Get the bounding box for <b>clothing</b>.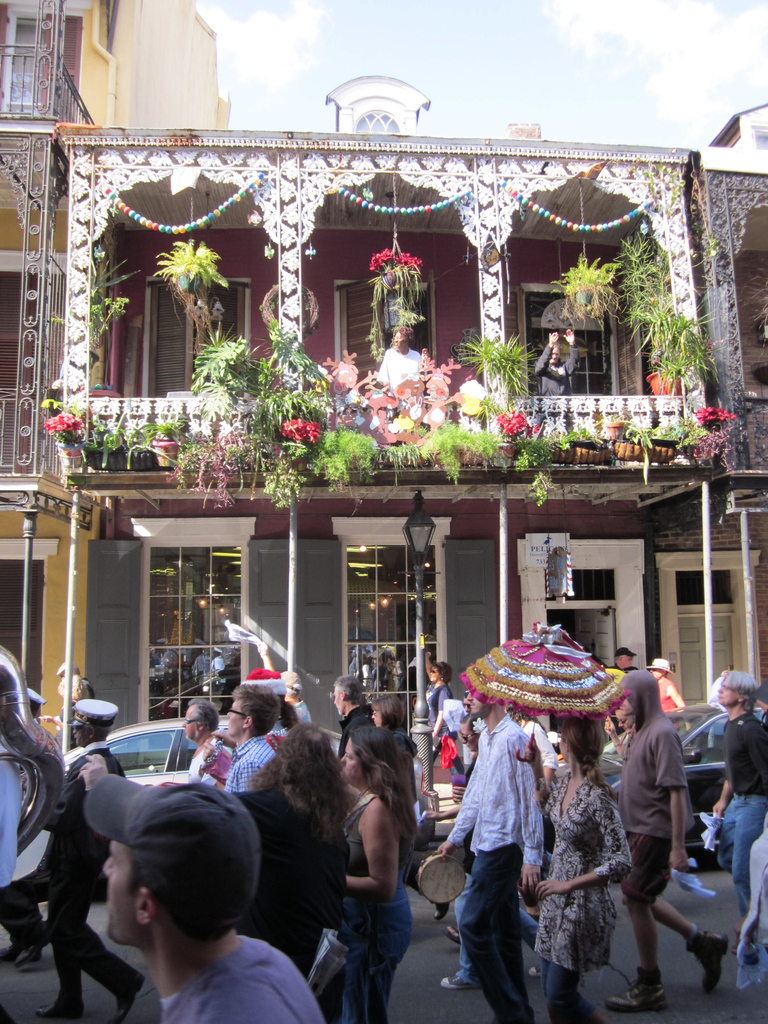
BBox(615, 667, 696, 910).
